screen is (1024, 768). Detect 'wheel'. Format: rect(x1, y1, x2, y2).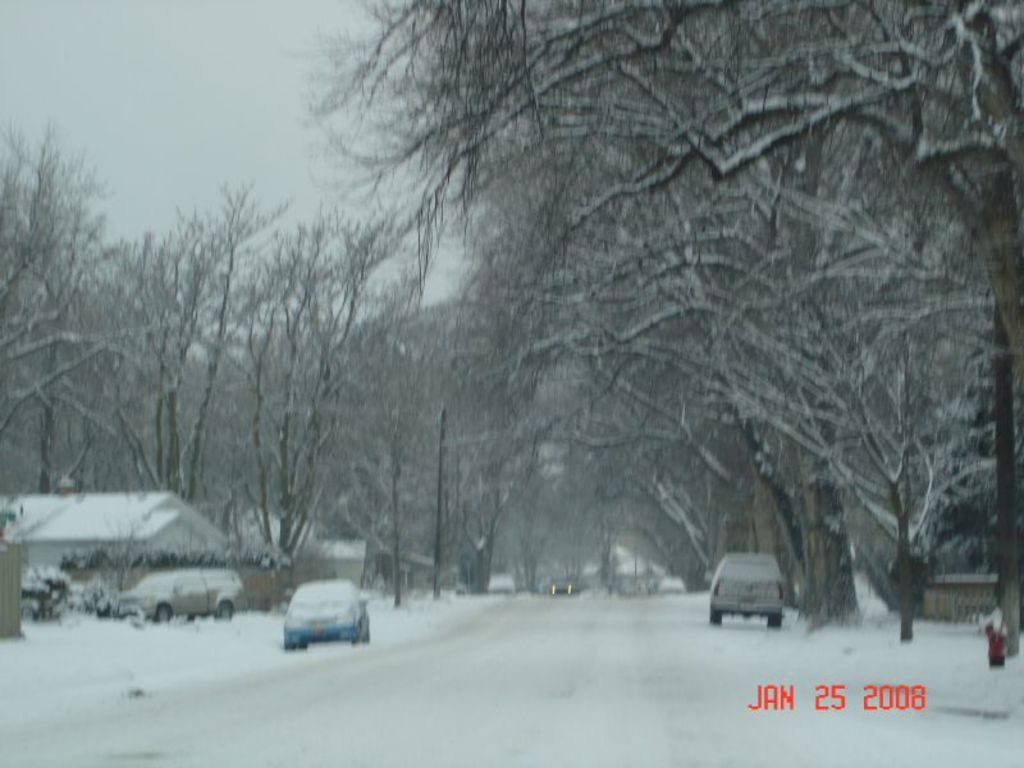
rect(768, 614, 782, 622).
